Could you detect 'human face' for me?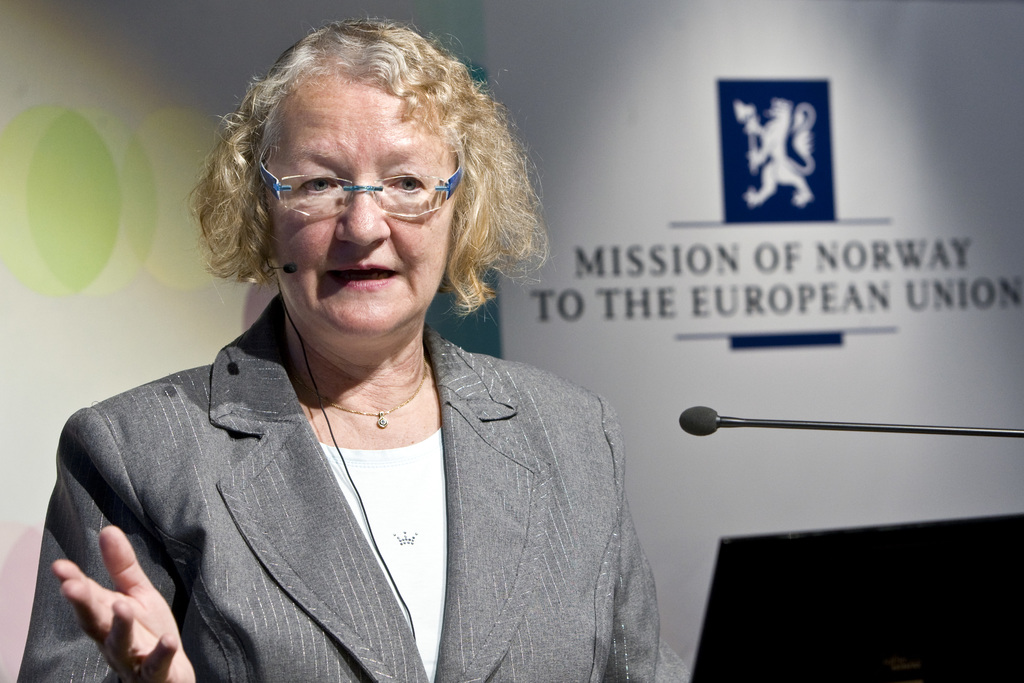
Detection result: select_region(268, 68, 452, 344).
